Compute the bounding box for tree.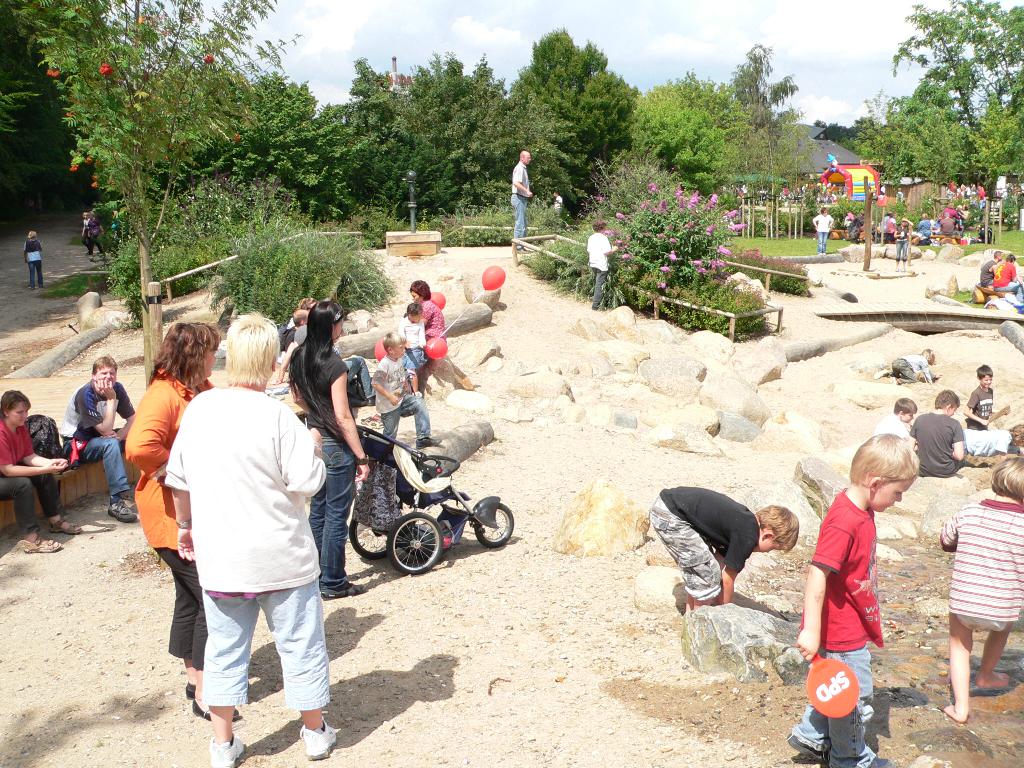
bbox(0, 0, 99, 196).
